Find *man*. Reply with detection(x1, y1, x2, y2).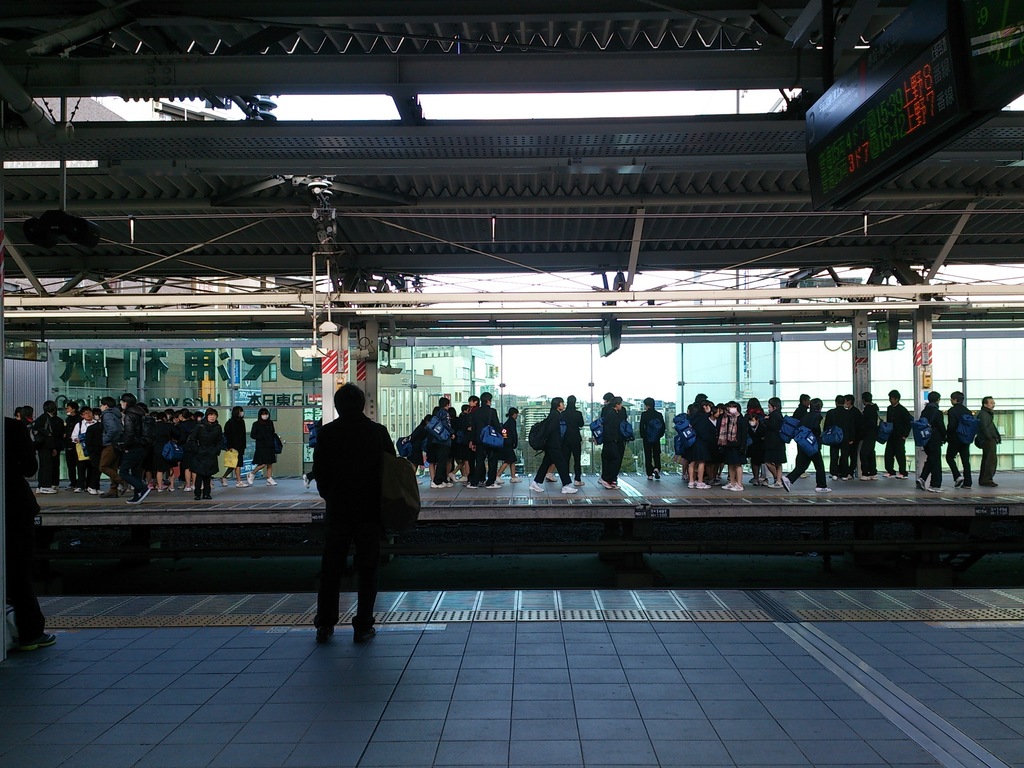
detection(790, 392, 810, 481).
